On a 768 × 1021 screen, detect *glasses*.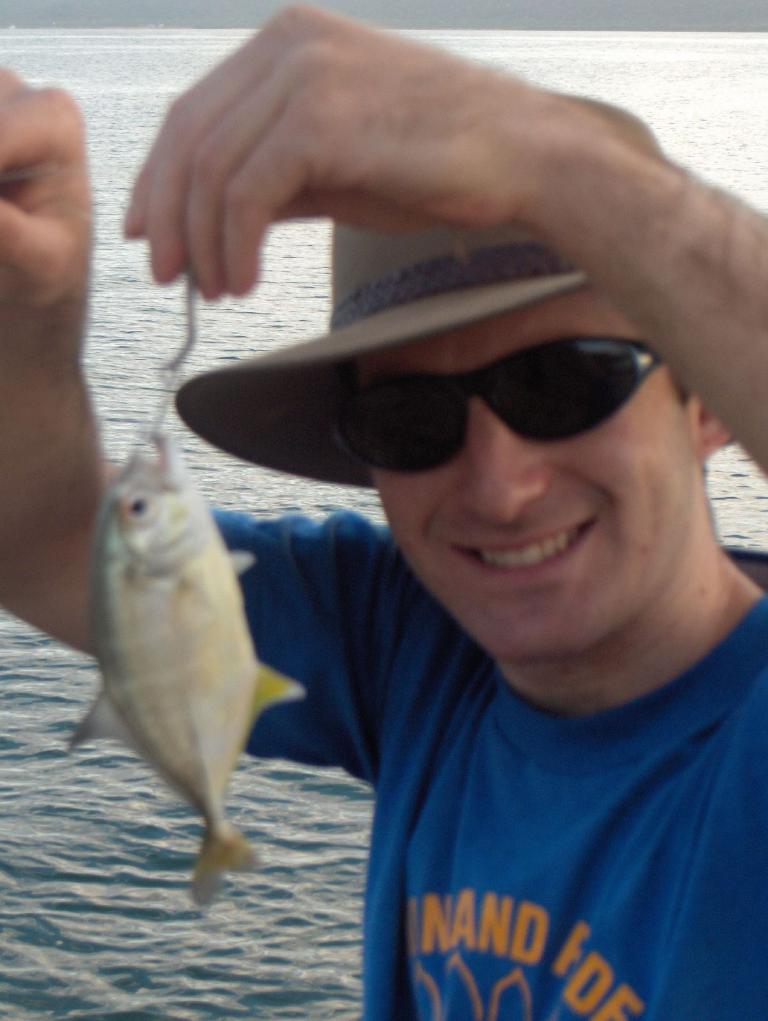
(321, 332, 654, 479).
